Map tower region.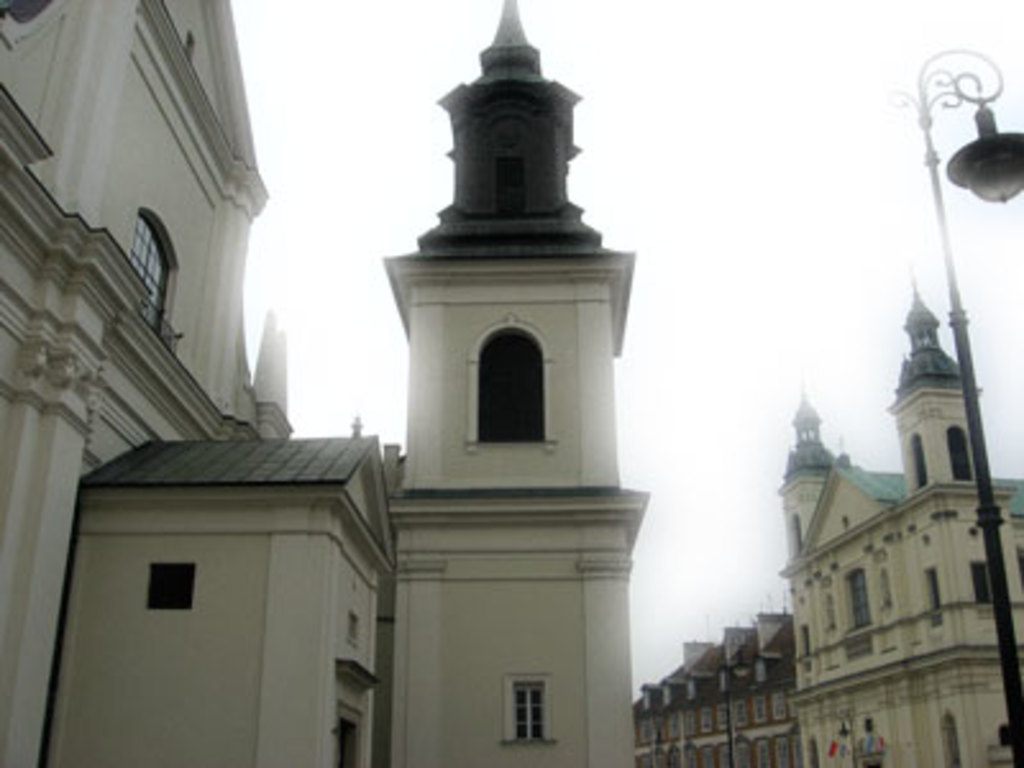
Mapped to detection(899, 282, 988, 484).
